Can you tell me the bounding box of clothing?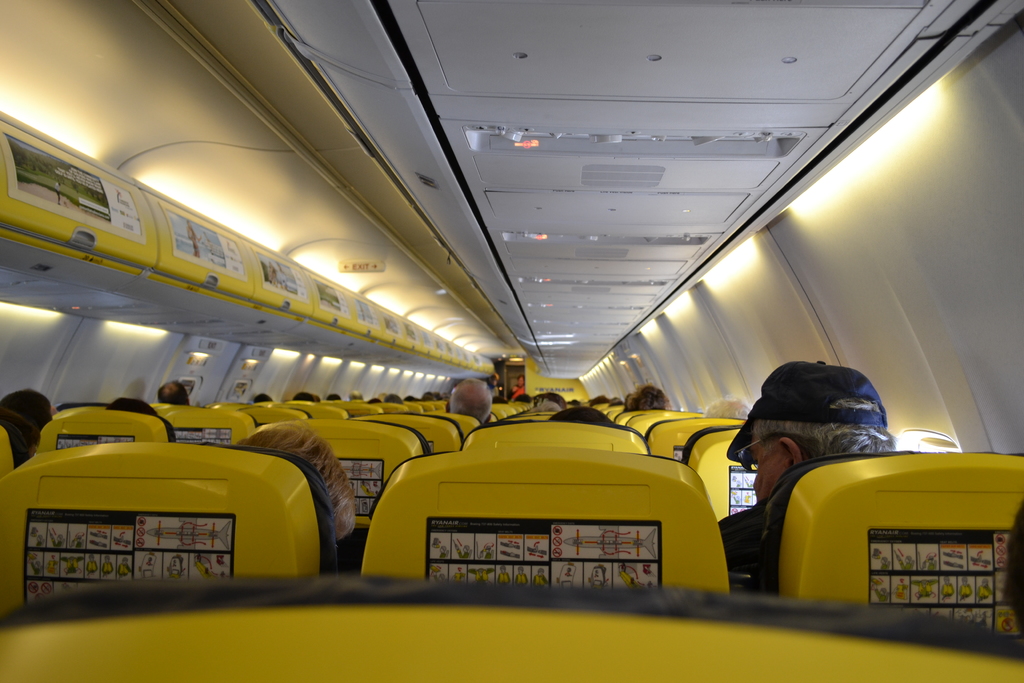
876 584 890 601.
